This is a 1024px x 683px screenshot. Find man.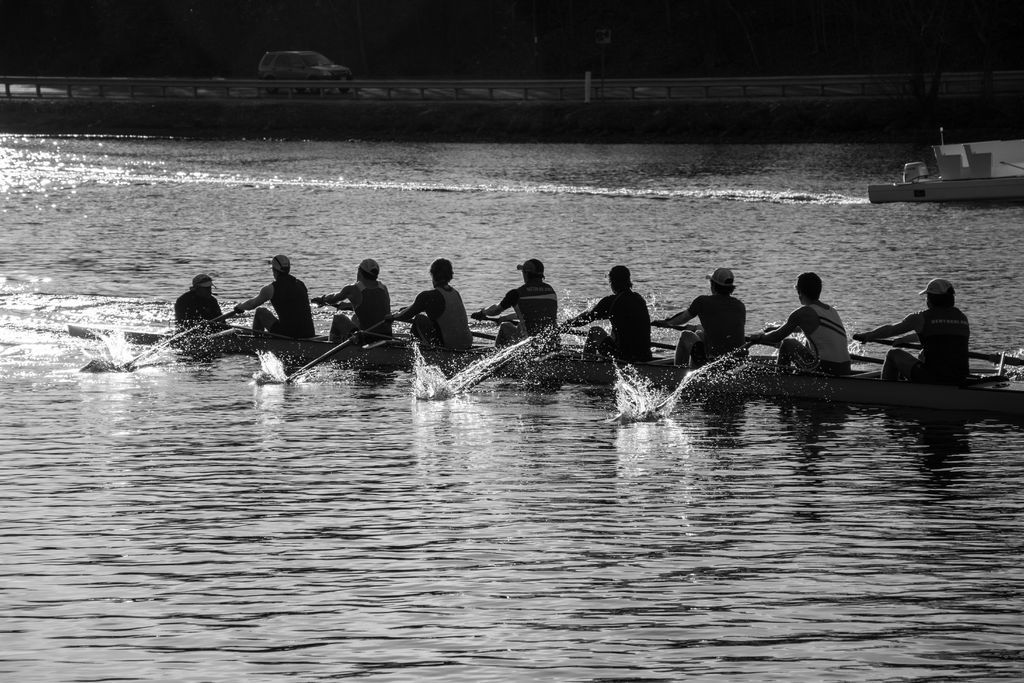
Bounding box: [left=235, top=252, right=321, bottom=349].
